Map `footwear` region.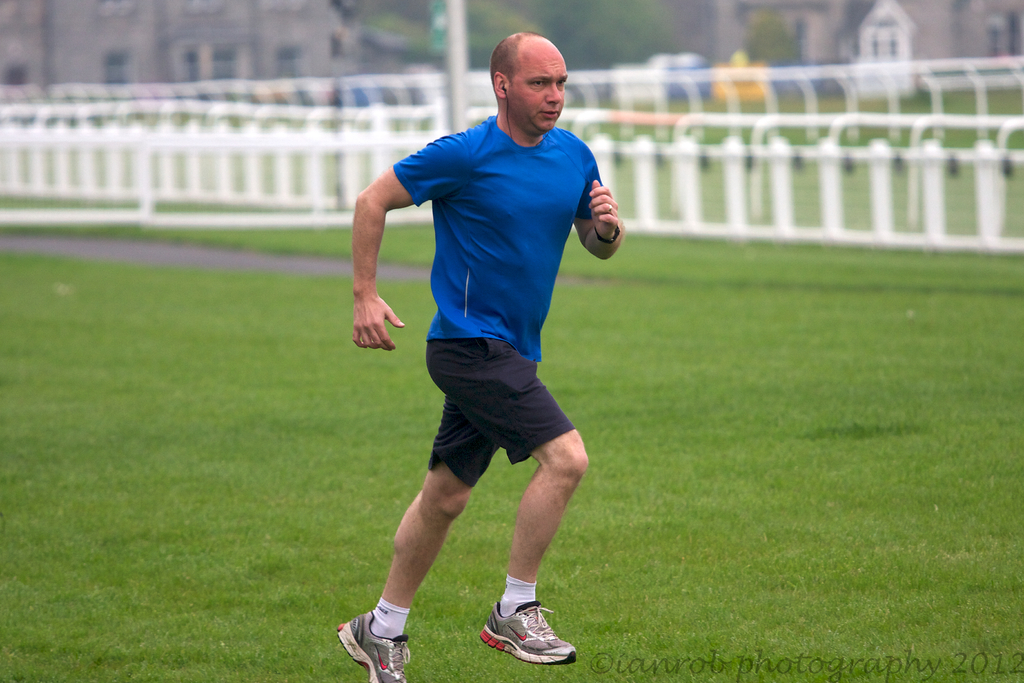
Mapped to <region>481, 600, 578, 662</region>.
